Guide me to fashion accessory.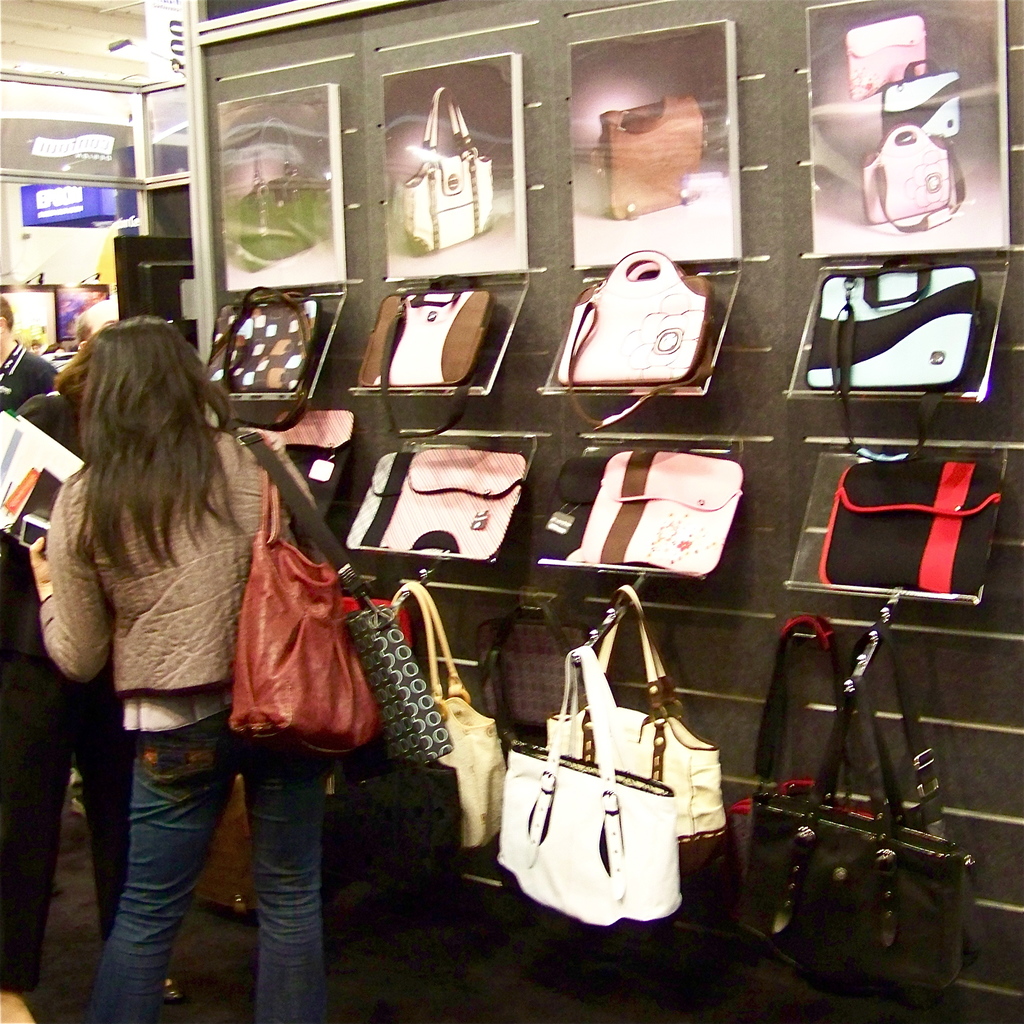
Guidance: Rect(580, 450, 747, 576).
